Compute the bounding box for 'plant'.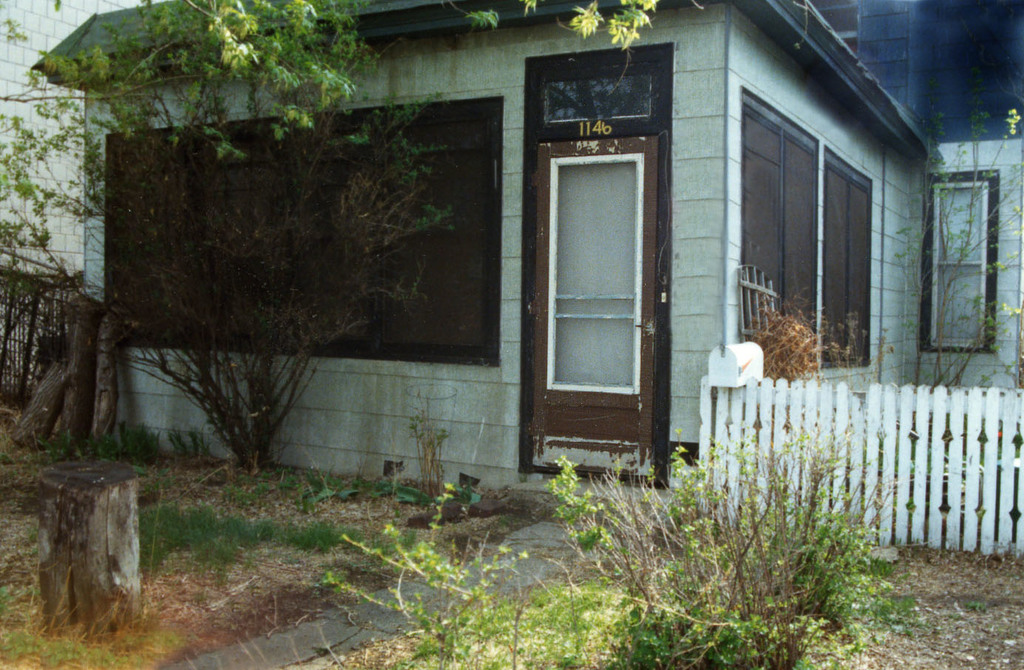
region(0, 0, 459, 474).
